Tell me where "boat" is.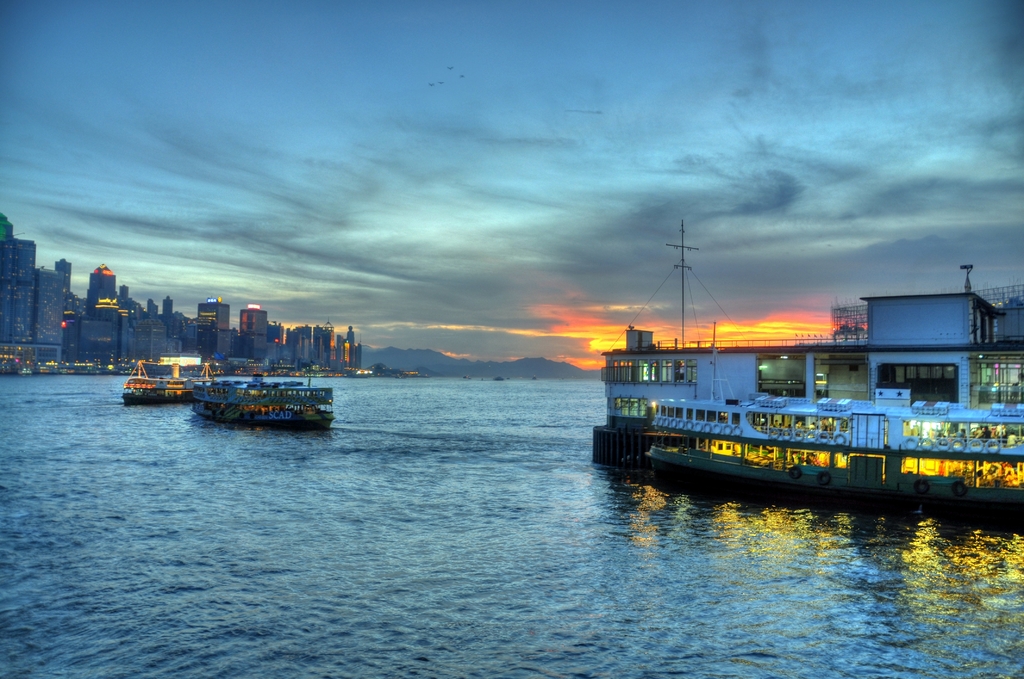
"boat" is at BBox(189, 364, 340, 428).
